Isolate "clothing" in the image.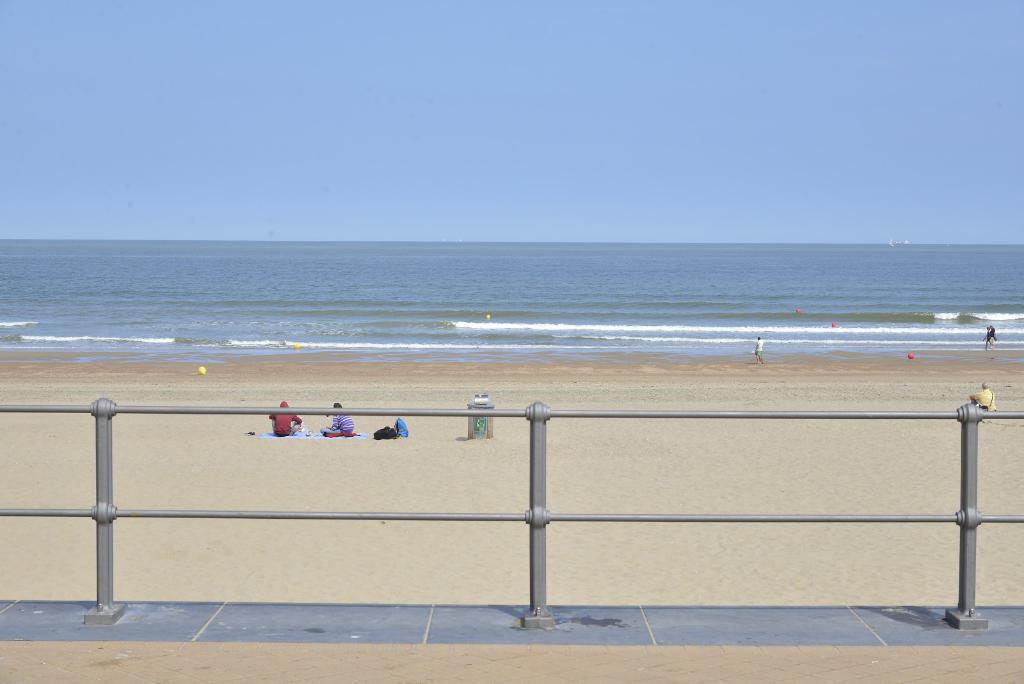
Isolated region: <box>271,412,308,435</box>.
